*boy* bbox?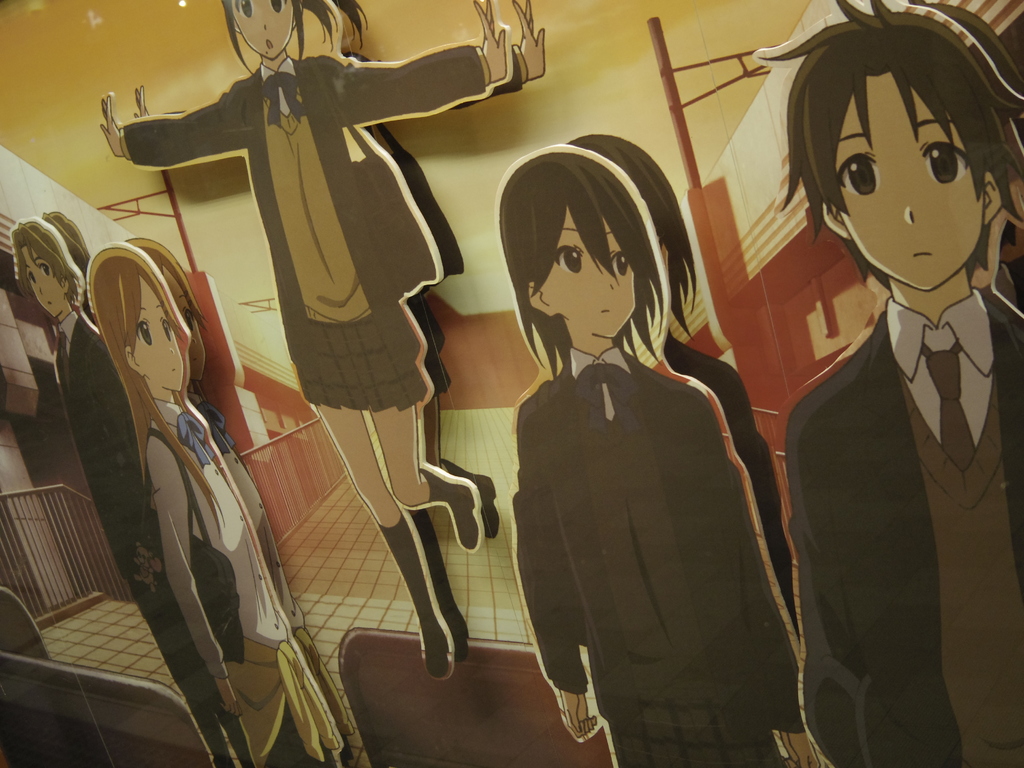
detection(499, 135, 803, 767)
